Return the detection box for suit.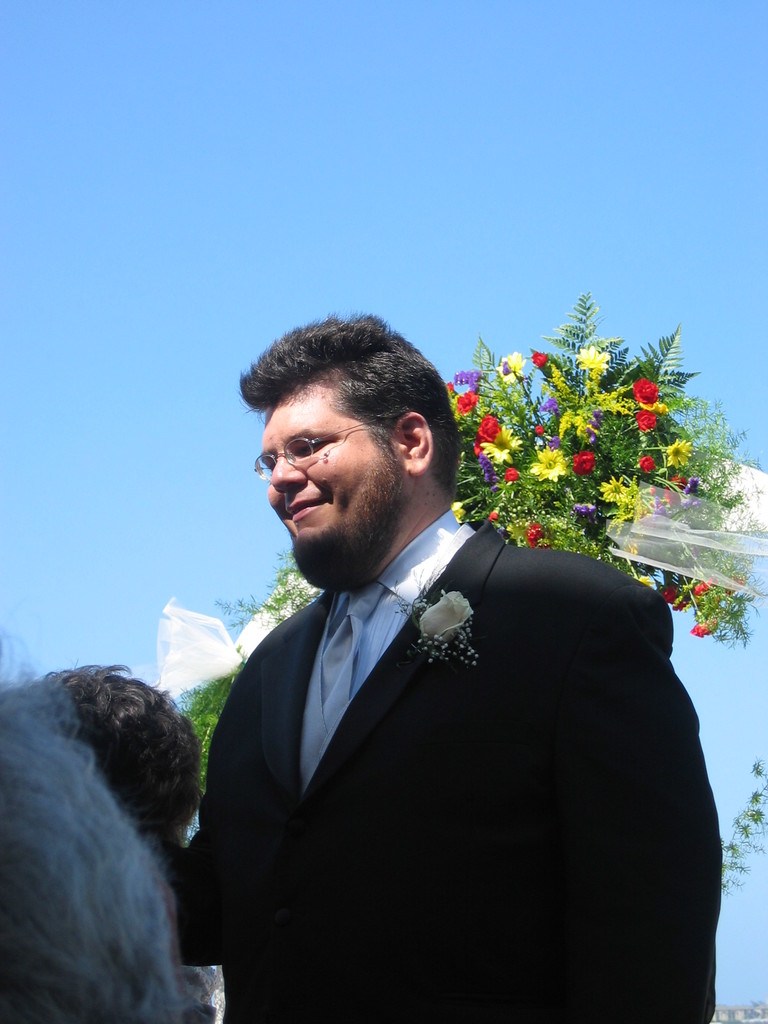
164:446:705:1012.
